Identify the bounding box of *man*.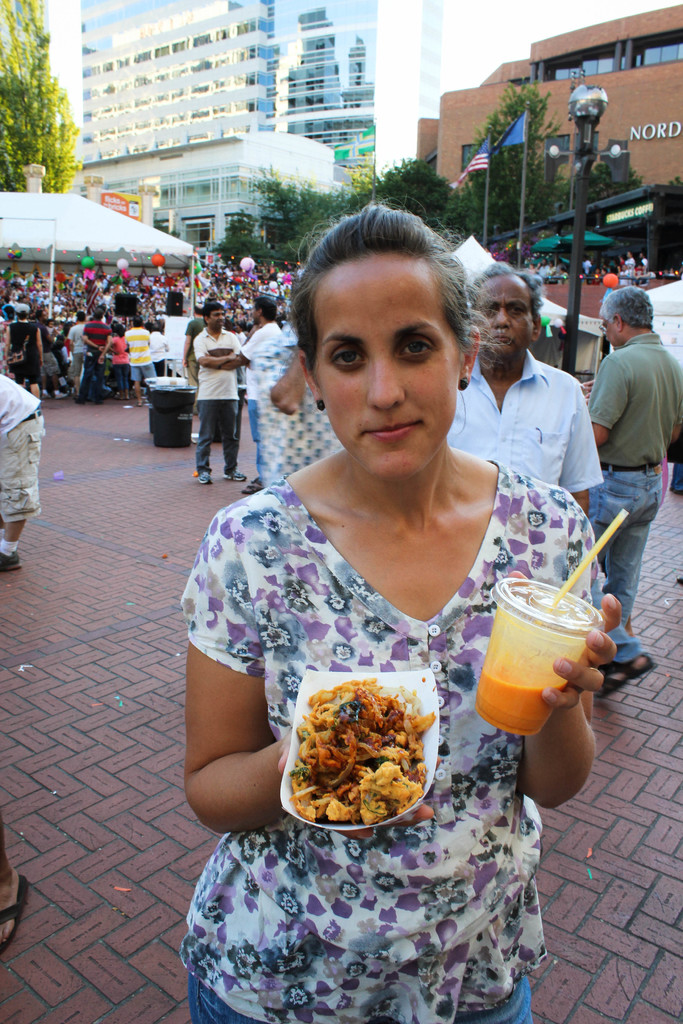
{"left": 122, "top": 314, "right": 166, "bottom": 397}.
